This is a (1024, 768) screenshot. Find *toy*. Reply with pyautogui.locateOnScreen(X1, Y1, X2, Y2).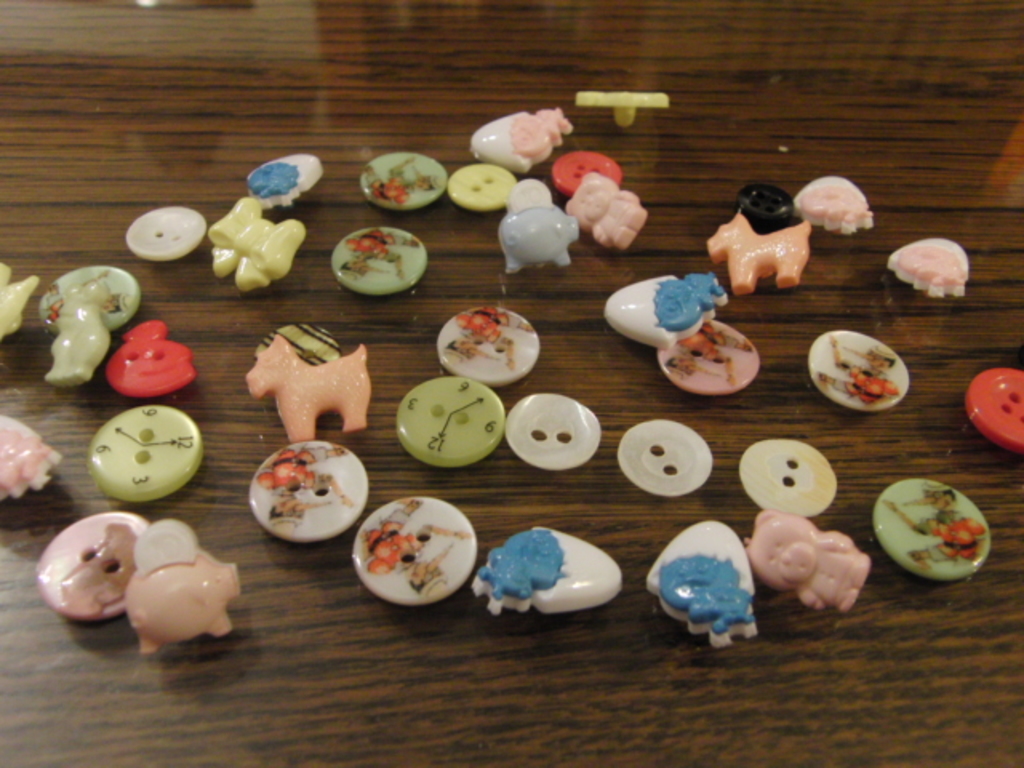
pyautogui.locateOnScreen(0, 262, 42, 344).
